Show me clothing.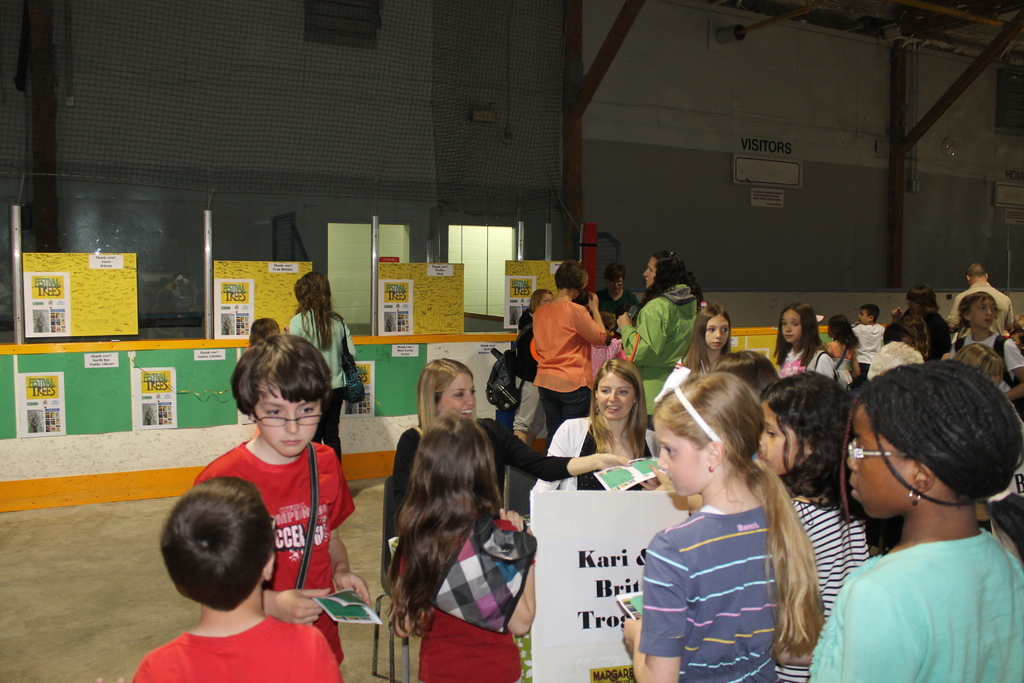
clothing is here: <bbox>618, 504, 782, 682</bbox>.
